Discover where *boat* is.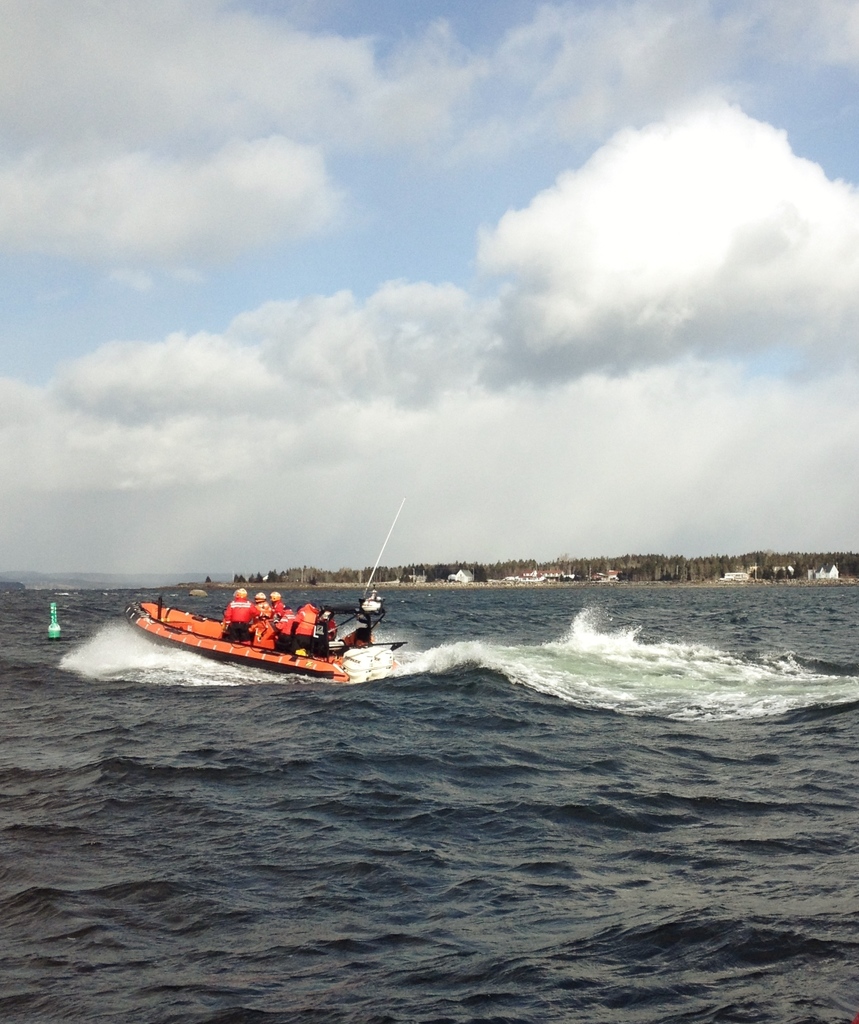
Discovered at x1=123, y1=568, x2=412, y2=672.
